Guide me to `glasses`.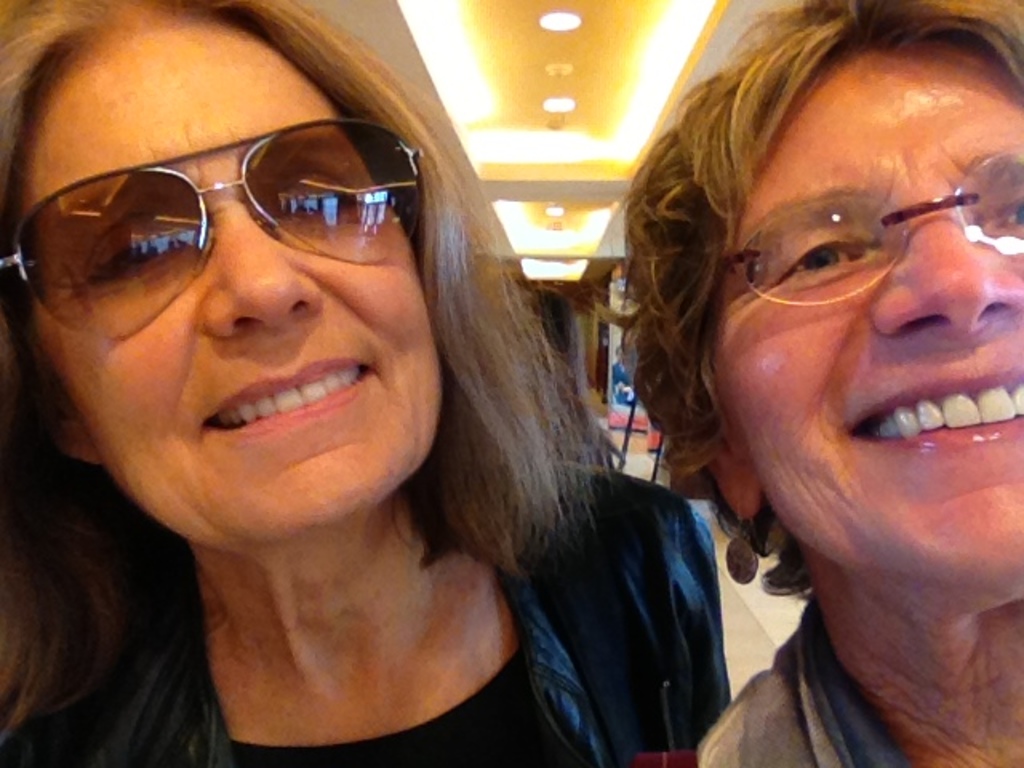
Guidance: (x1=706, y1=142, x2=1022, y2=309).
